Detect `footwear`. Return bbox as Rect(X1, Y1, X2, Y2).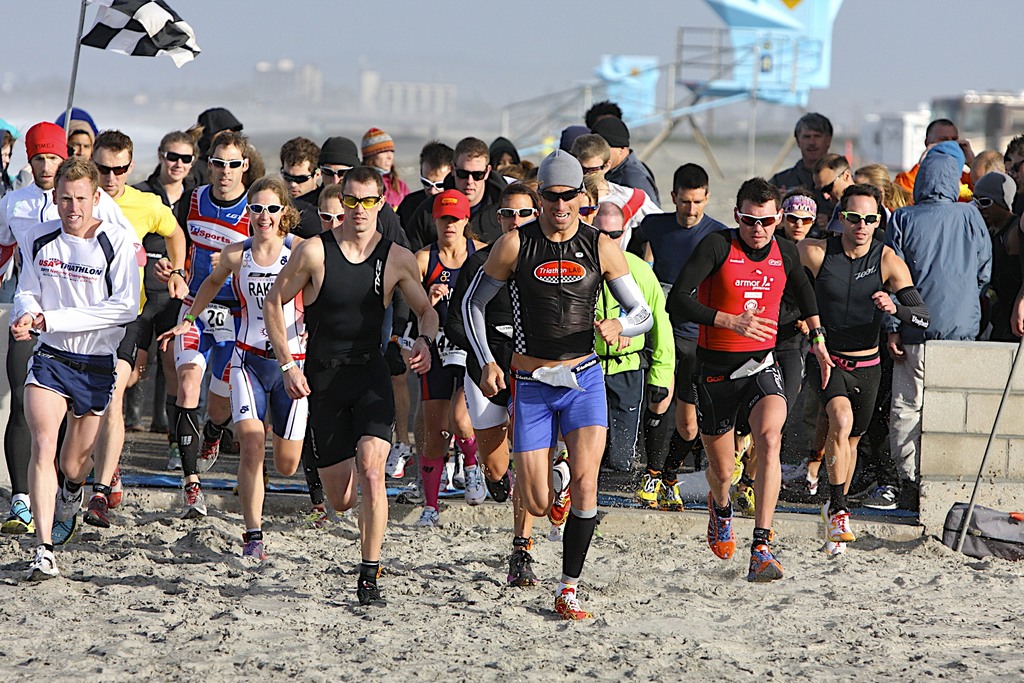
Rect(781, 472, 821, 495).
